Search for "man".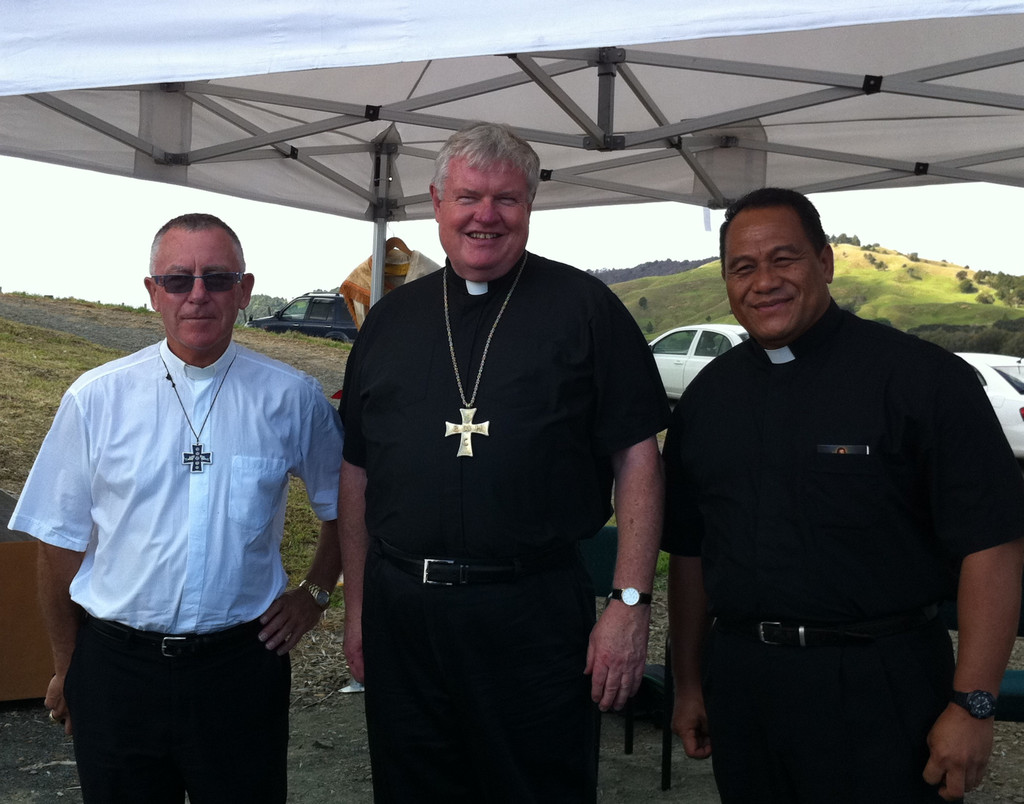
Found at bbox=(662, 187, 1023, 803).
